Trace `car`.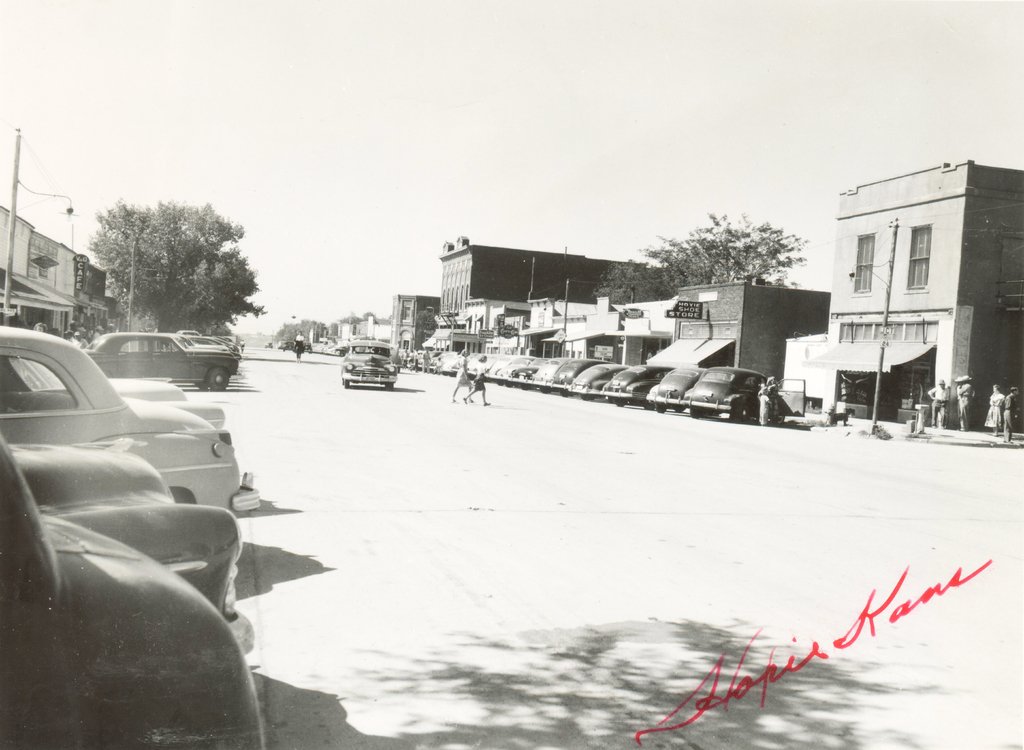
Traced to (left=32, top=364, right=225, bottom=430).
